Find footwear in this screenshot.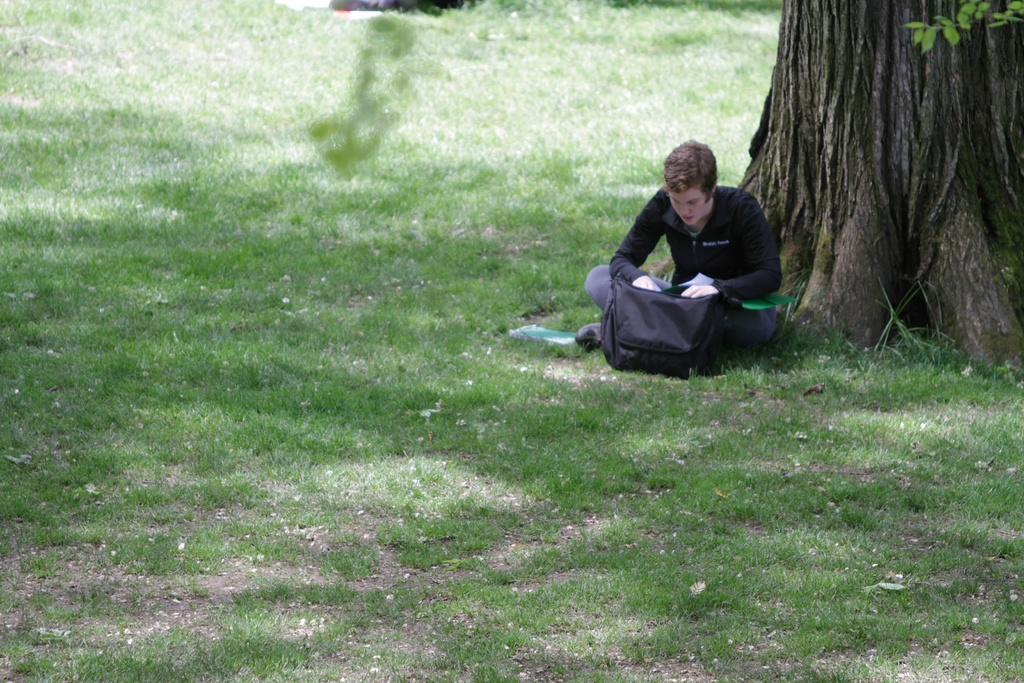
The bounding box for footwear is 575 320 602 342.
